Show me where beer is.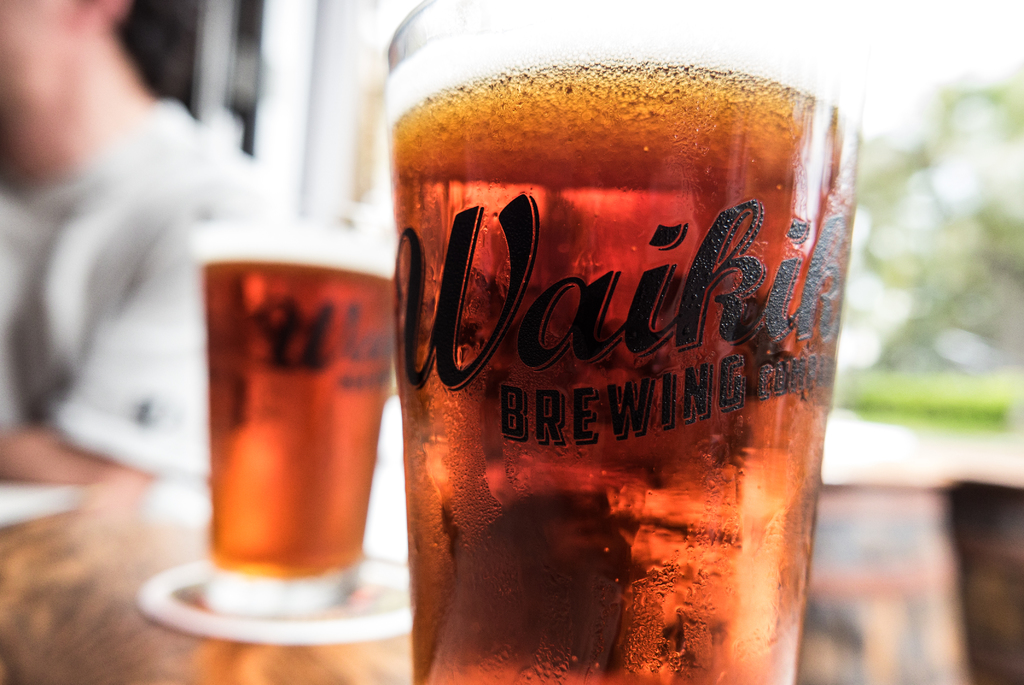
beer is at 387/28/861/684.
